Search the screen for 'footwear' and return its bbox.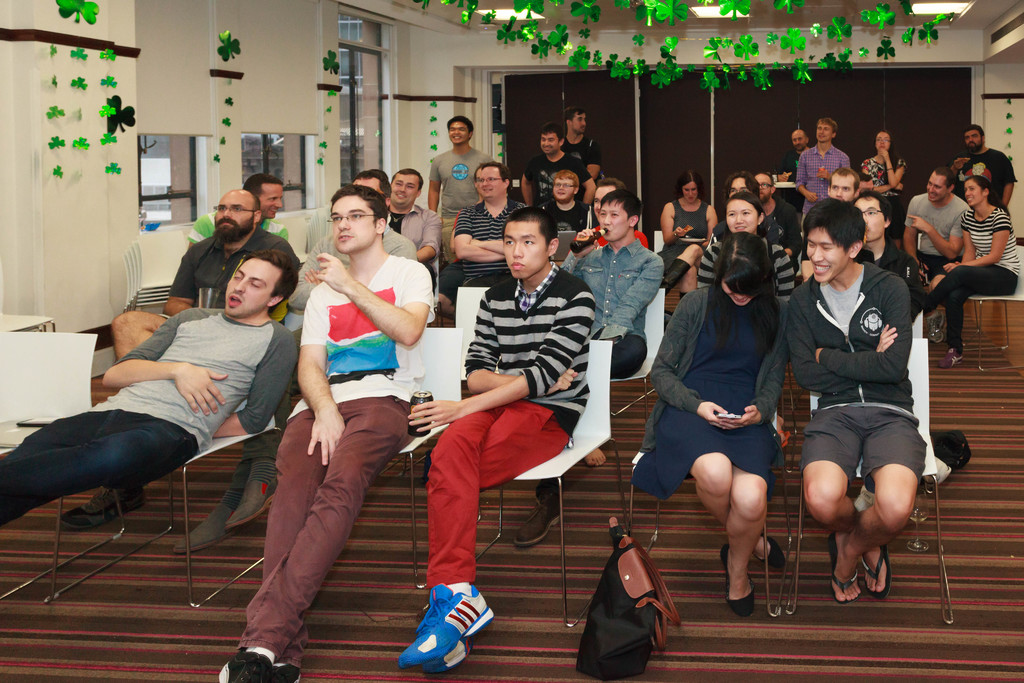
Found: <bbox>267, 667, 306, 682</bbox>.
